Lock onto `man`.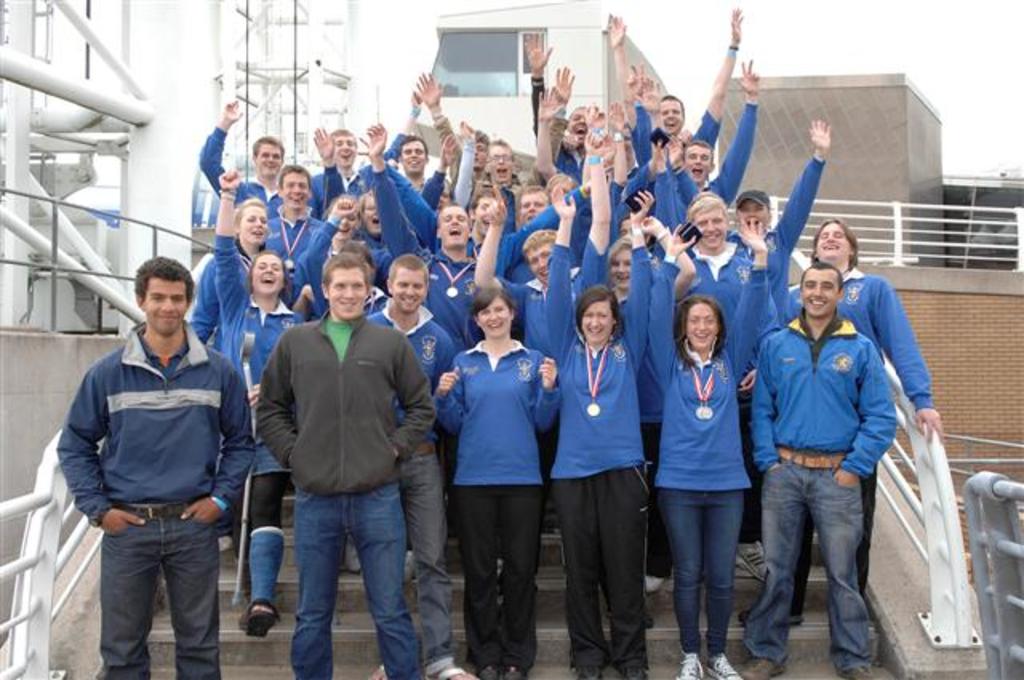
Locked: bbox(717, 122, 835, 334).
